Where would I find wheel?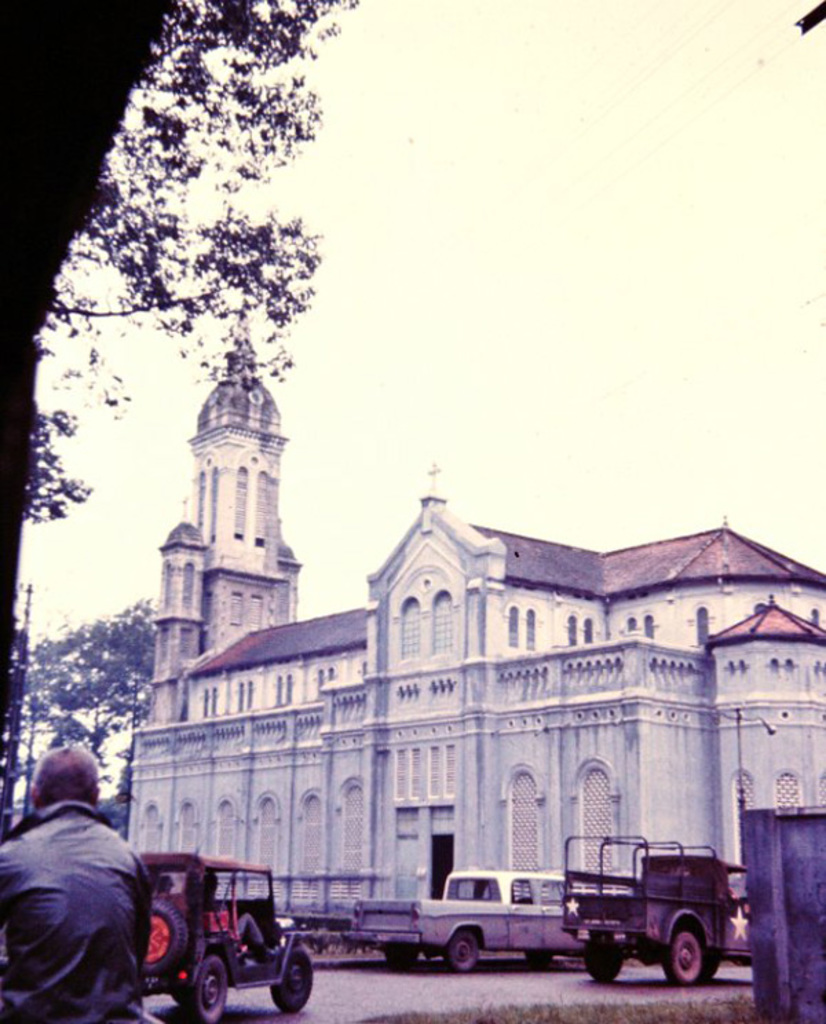
At bbox=[186, 958, 230, 1023].
